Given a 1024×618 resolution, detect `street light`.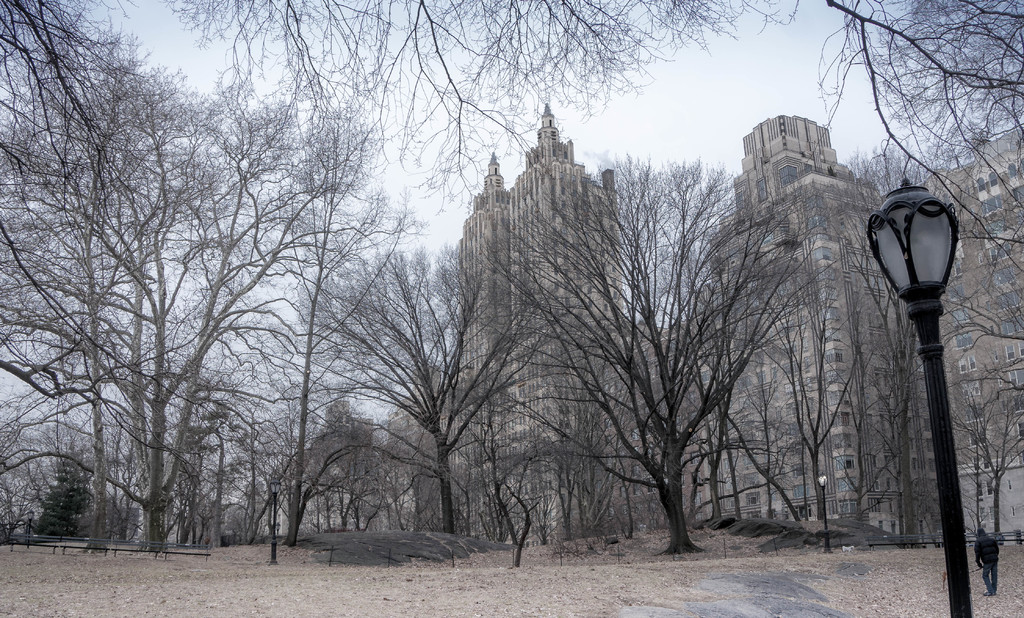
(806,470,837,551).
